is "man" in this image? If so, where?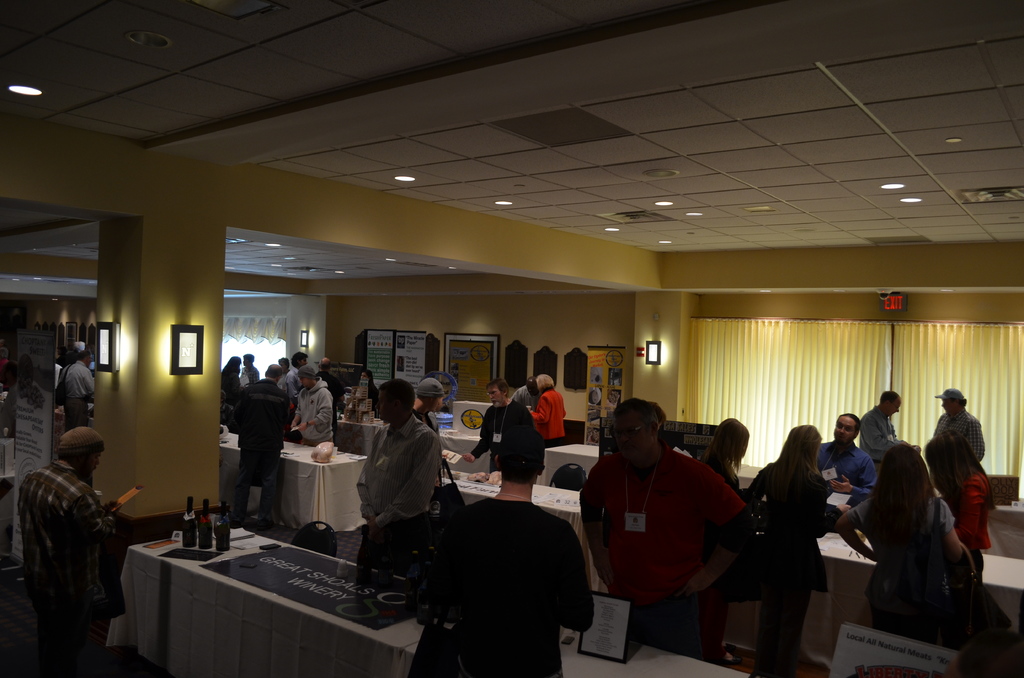
Yes, at 358/380/438/579.
